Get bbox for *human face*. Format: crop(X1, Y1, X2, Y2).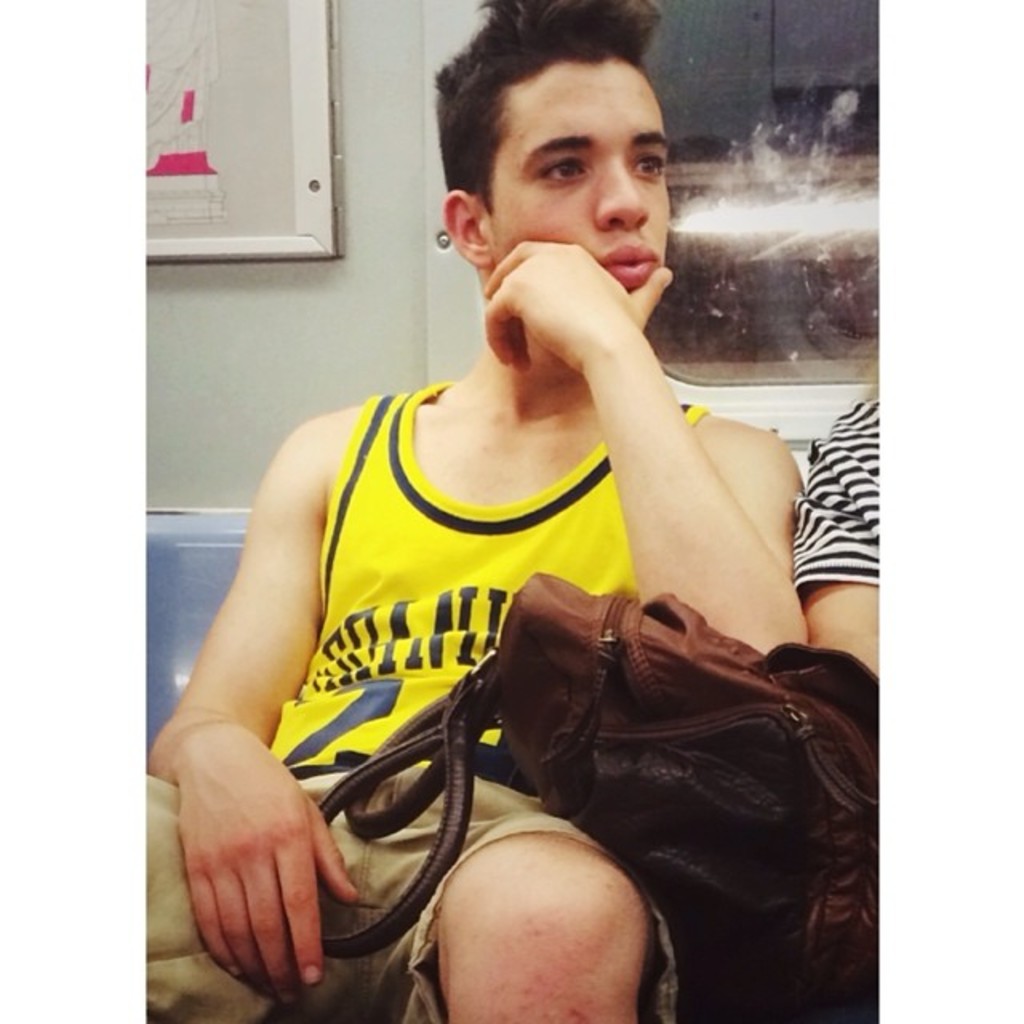
crop(491, 58, 670, 294).
